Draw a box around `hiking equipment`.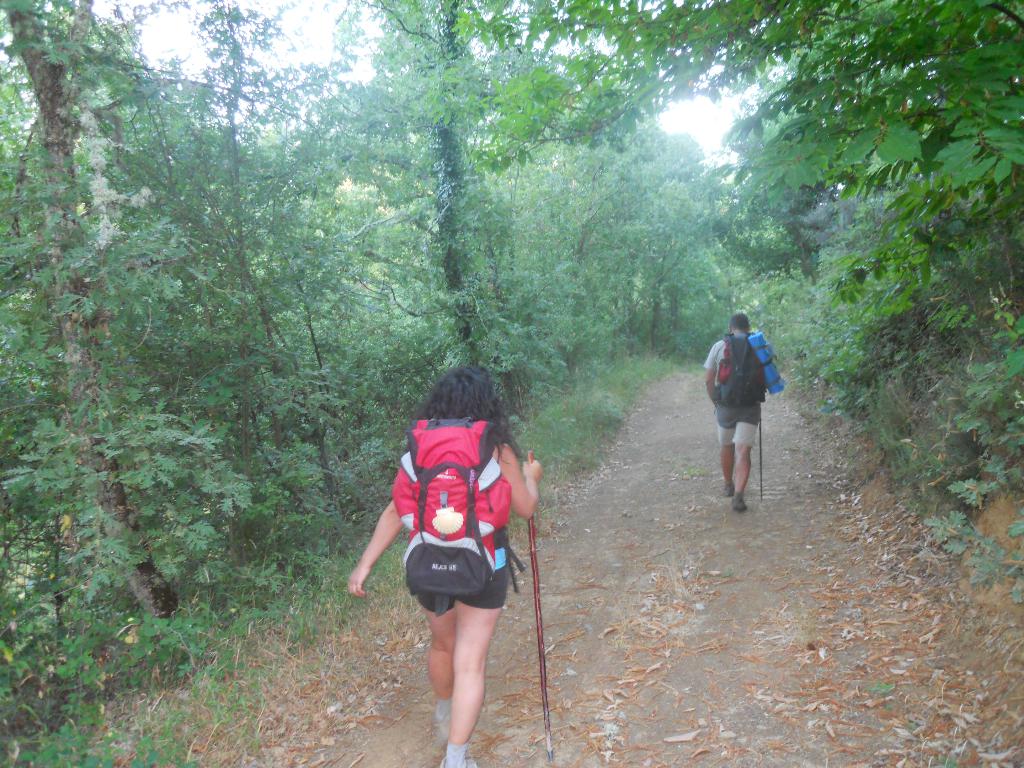
region(385, 415, 528, 612).
